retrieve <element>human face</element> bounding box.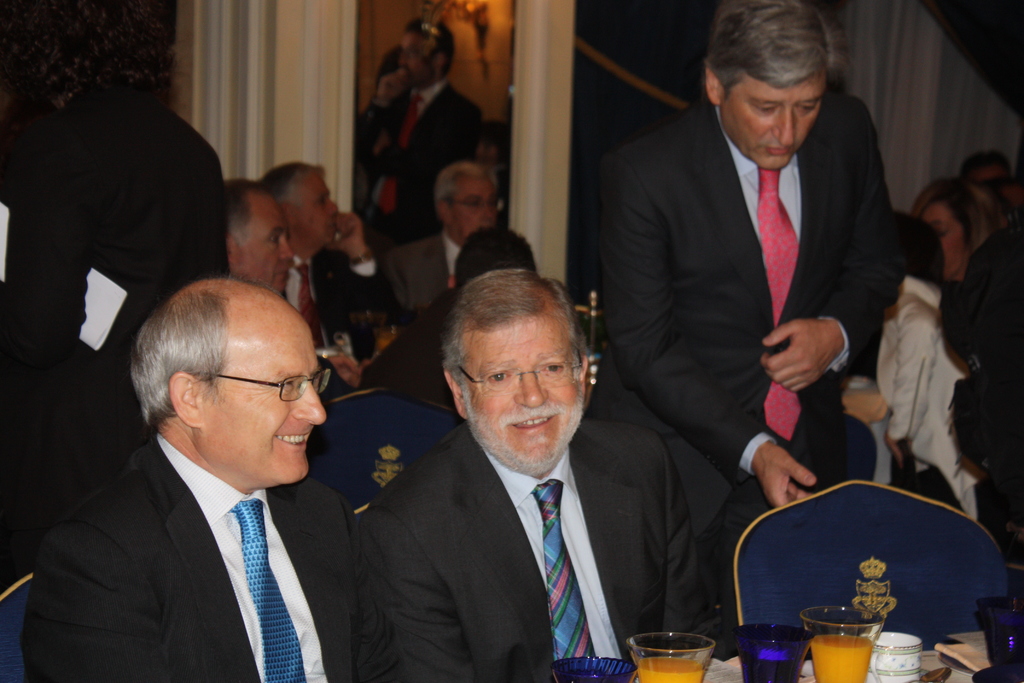
Bounding box: box(720, 73, 828, 169).
